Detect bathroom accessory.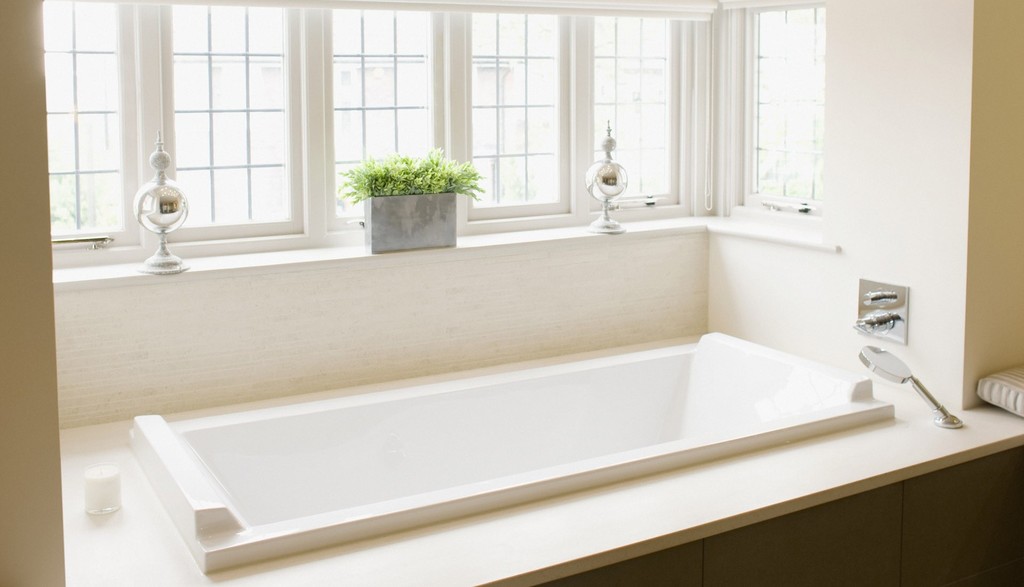
Detected at box=[858, 347, 961, 428].
